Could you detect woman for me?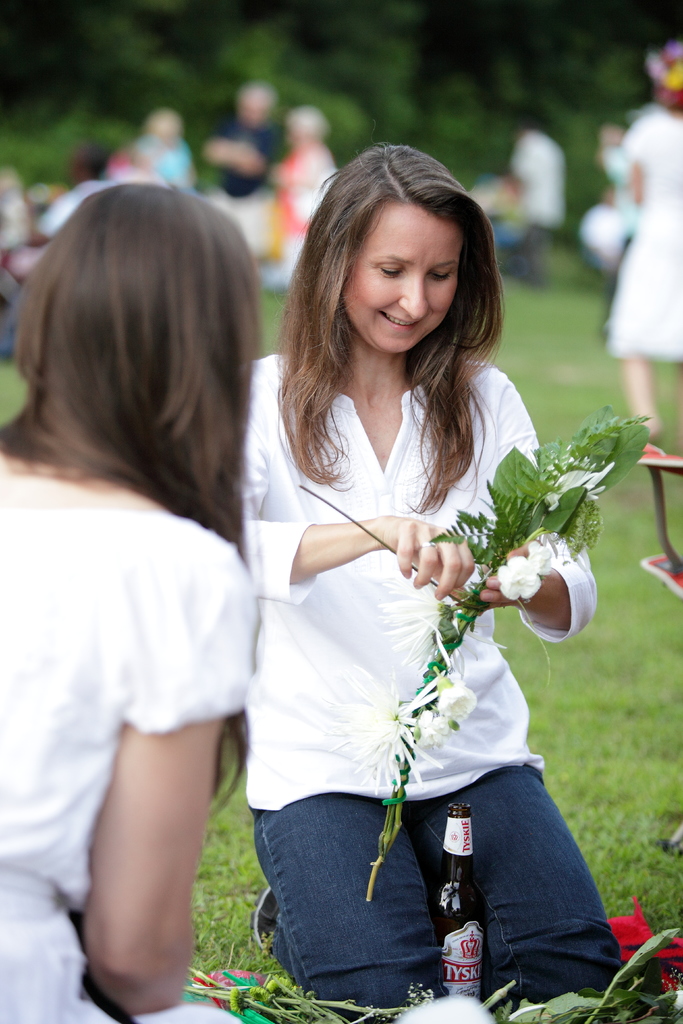
Detection result: Rect(228, 143, 641, 1000).
